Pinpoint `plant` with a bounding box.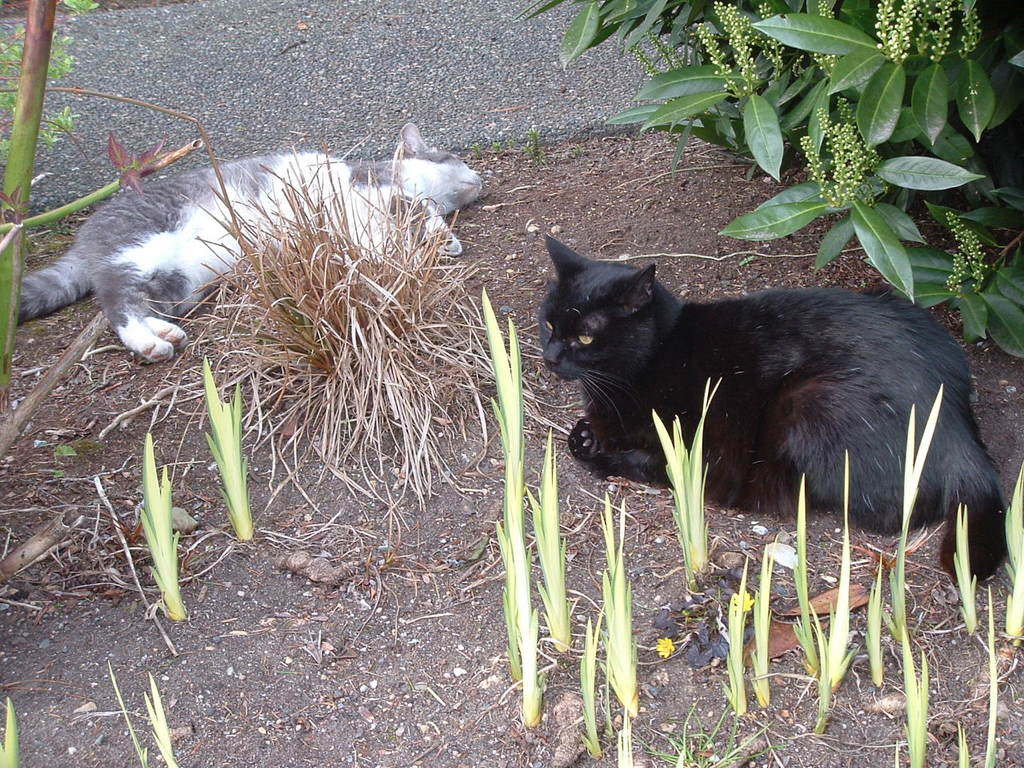
203, 360, 257, 538.
